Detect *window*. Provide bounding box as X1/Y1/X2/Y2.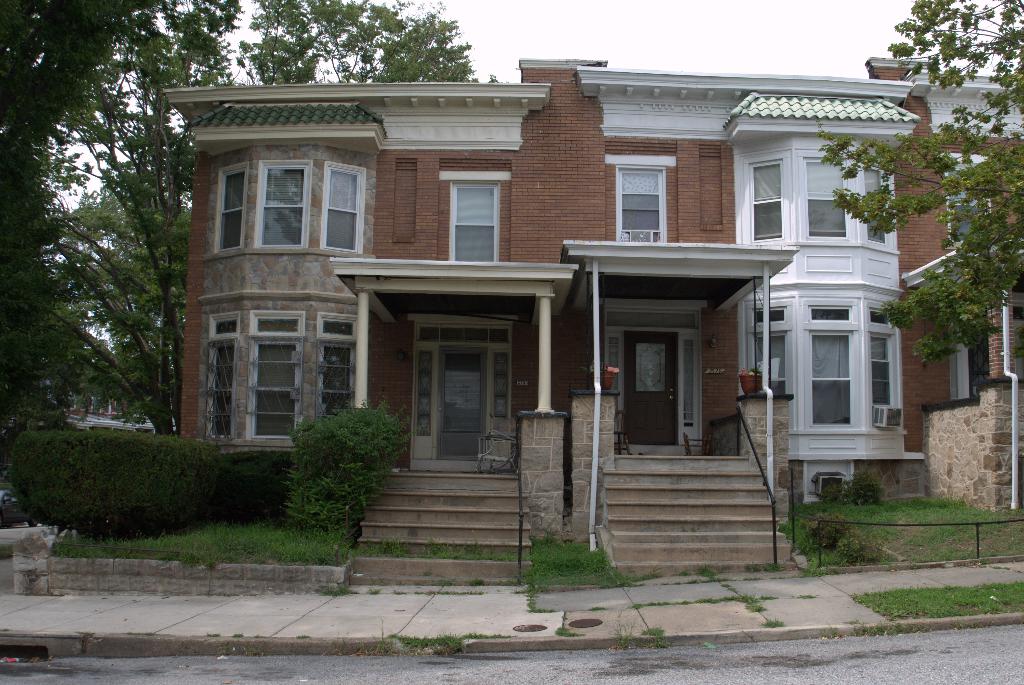
796/151/851/239.
